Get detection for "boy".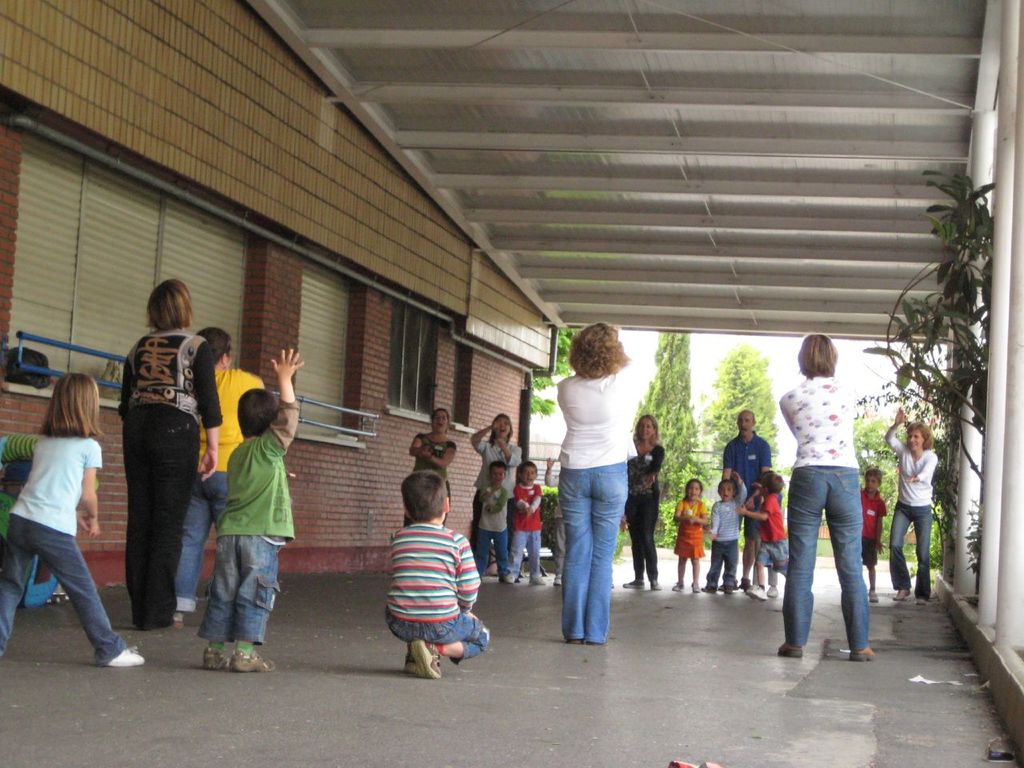
Detection: locate(702, 470, 740, 589).
